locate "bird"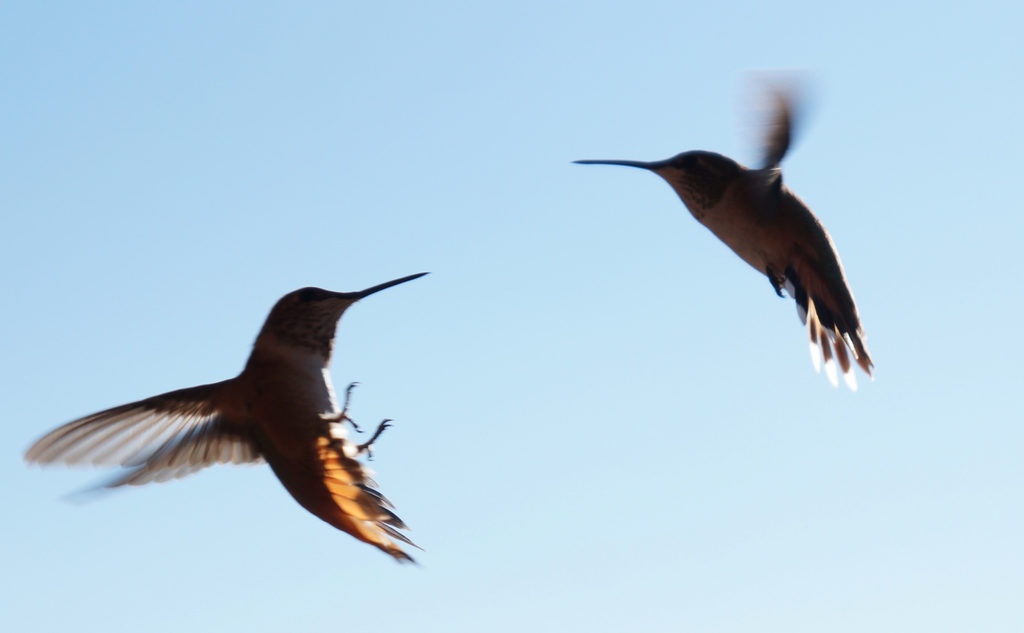
bbox=(558, 54, 900, 399)
